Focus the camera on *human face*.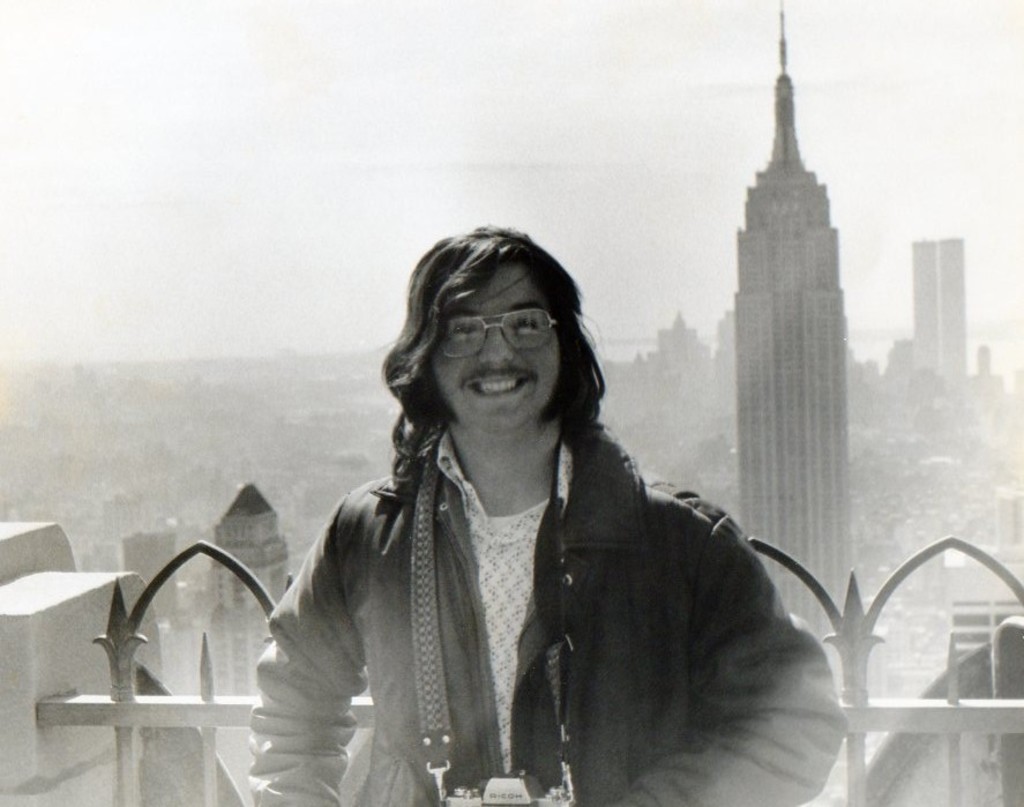
Focus region: (432, 263, 559, 435).
